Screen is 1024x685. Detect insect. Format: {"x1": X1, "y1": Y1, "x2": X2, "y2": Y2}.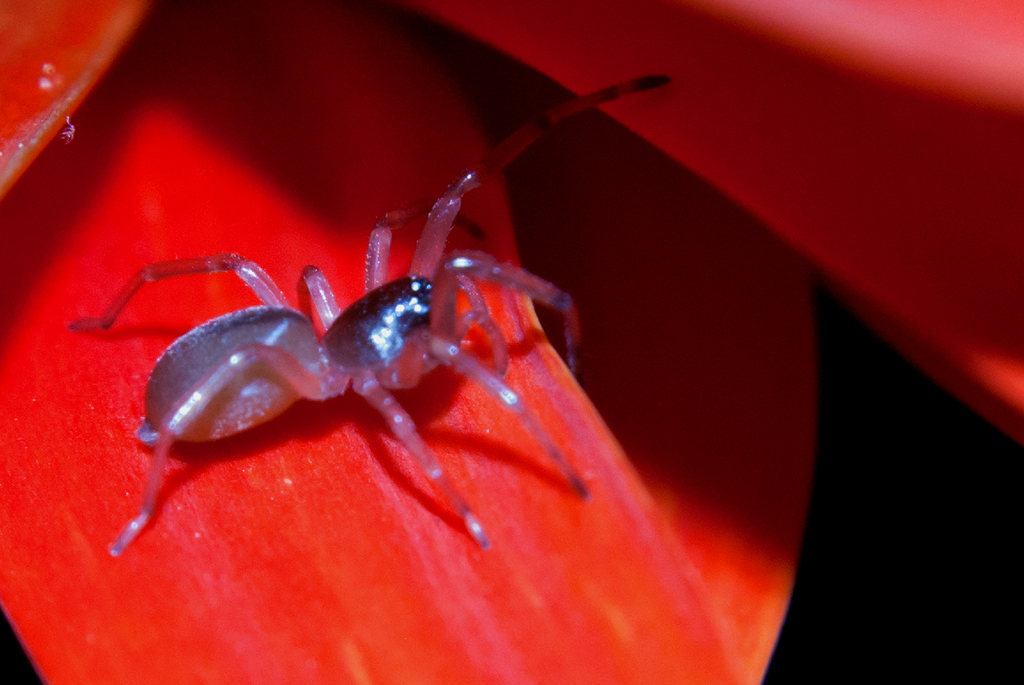
{"x1": 58, "y1": 74, "x2": 677, "y2": 569}.
